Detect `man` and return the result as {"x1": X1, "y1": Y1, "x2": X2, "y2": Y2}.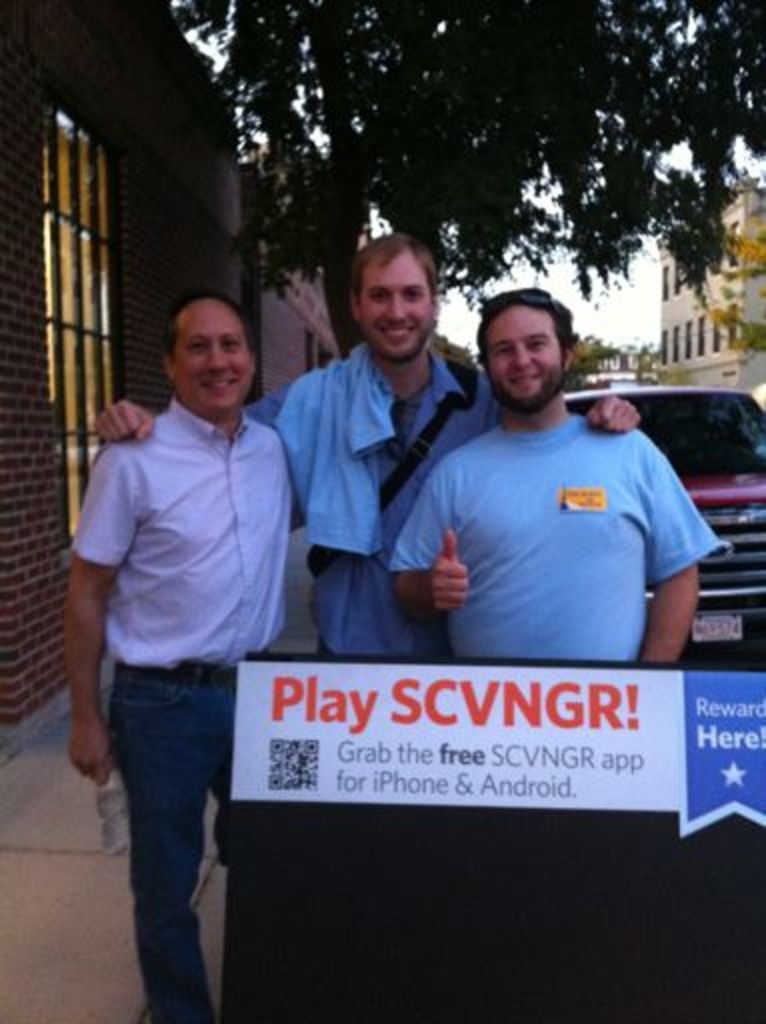
{"x1": 90, "y1": 226, "x2": 642, "y2": 656}.
